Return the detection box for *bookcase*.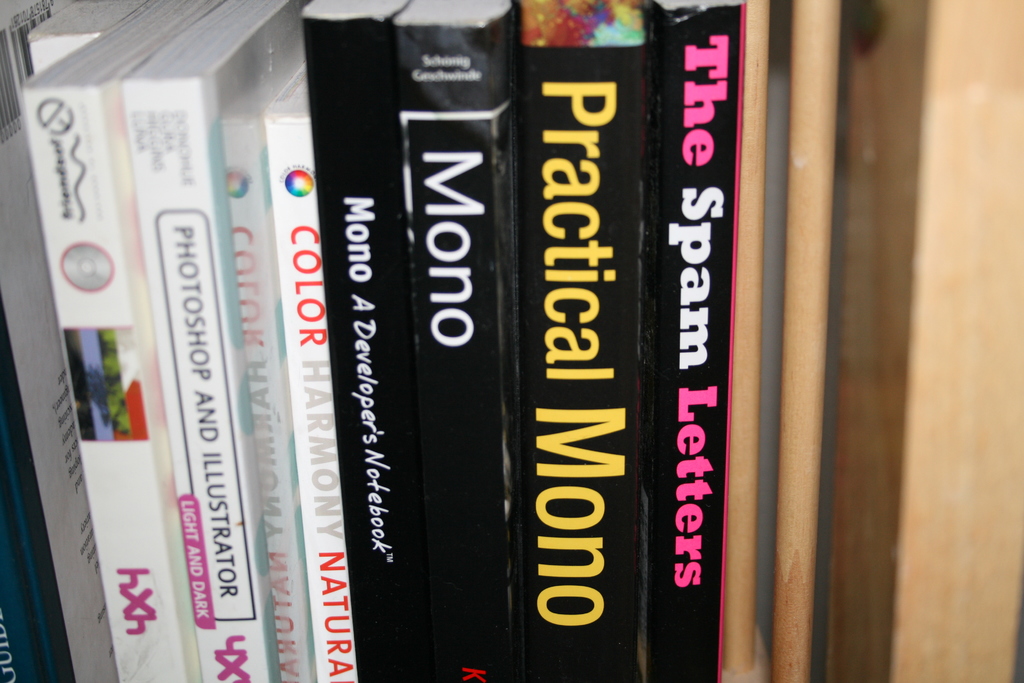
<bbox>0, 0, 1012, 682</bbox>.
